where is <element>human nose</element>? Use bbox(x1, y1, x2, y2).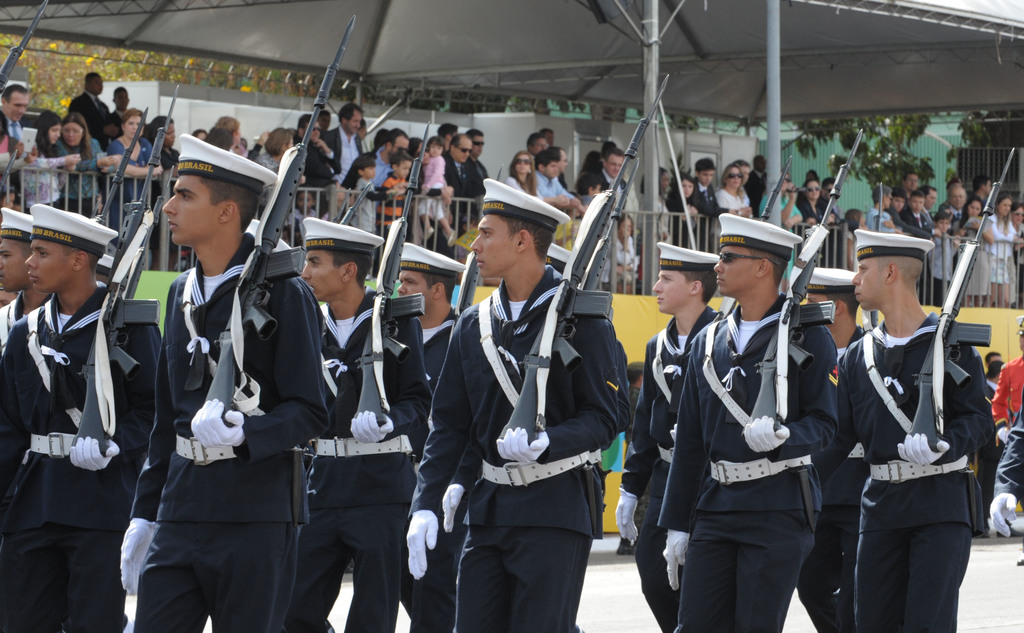
bbox(852, 270, 861, 287).
